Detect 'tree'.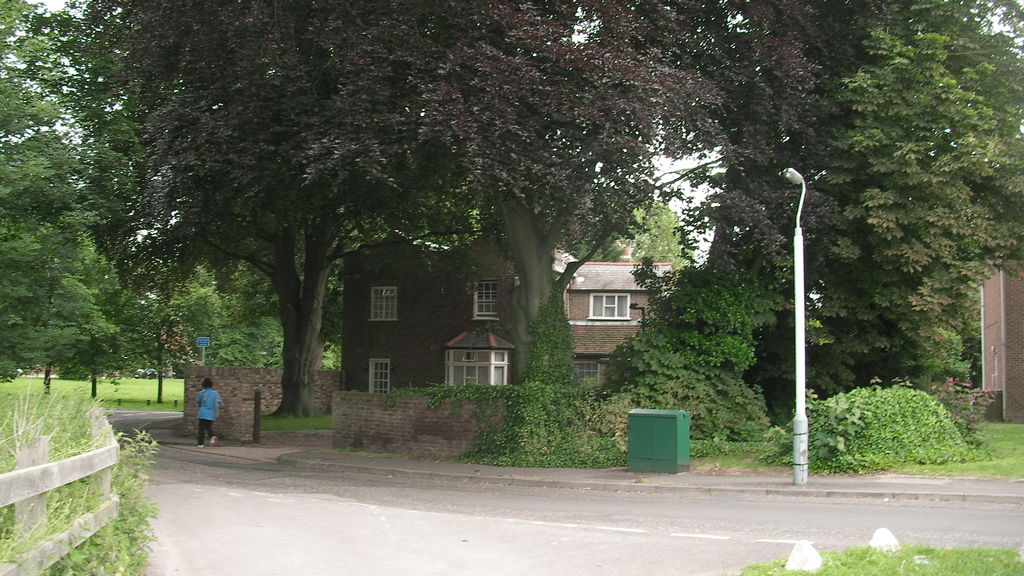
Detected at left=0, top=0, right=131, bottom=407.
